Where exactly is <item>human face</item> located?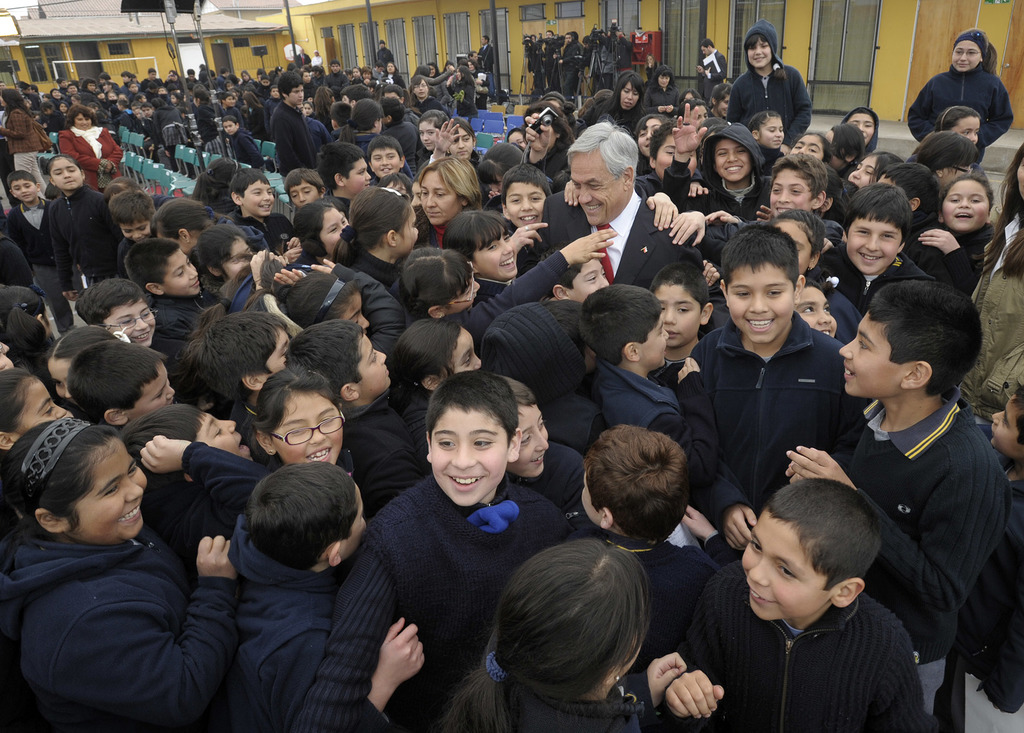
Its bounding box is [338,290,375,335].
